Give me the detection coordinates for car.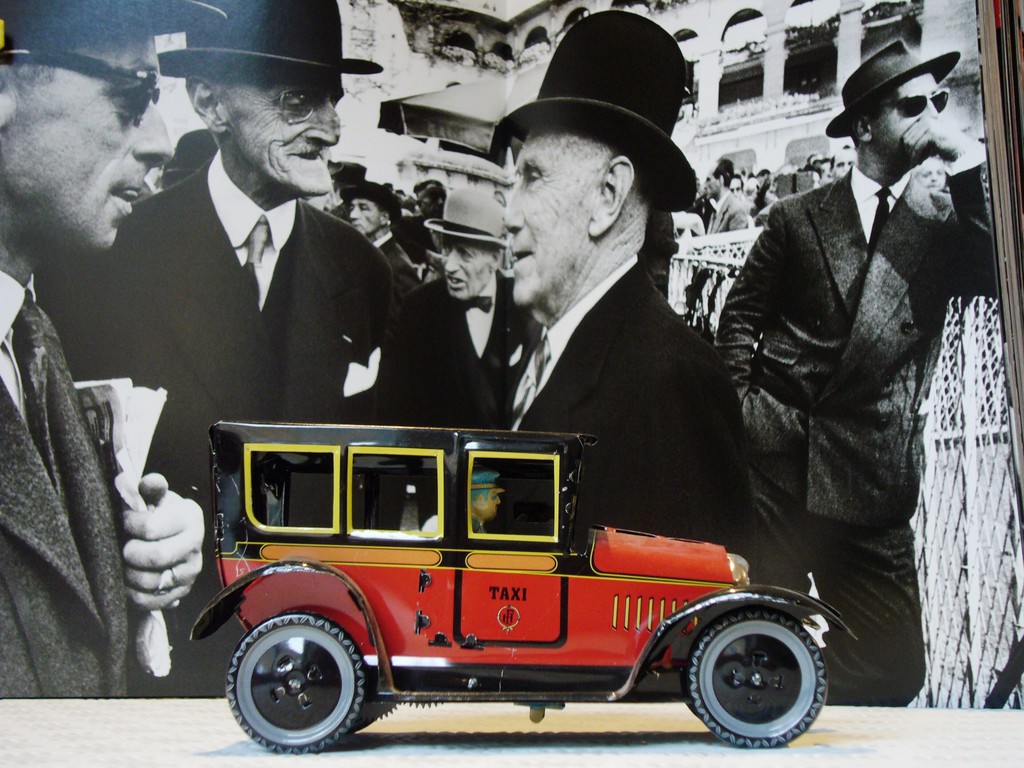
Rect(186, 422, 858, 758).
